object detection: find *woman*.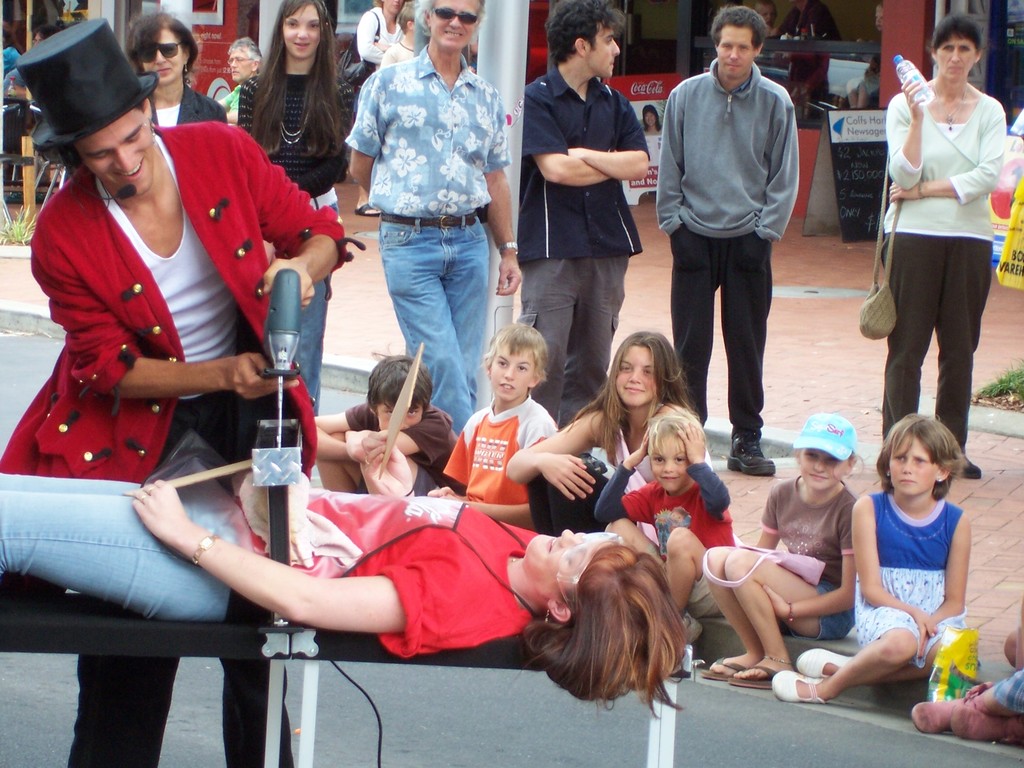
rect(0, 479, 700, 713).
